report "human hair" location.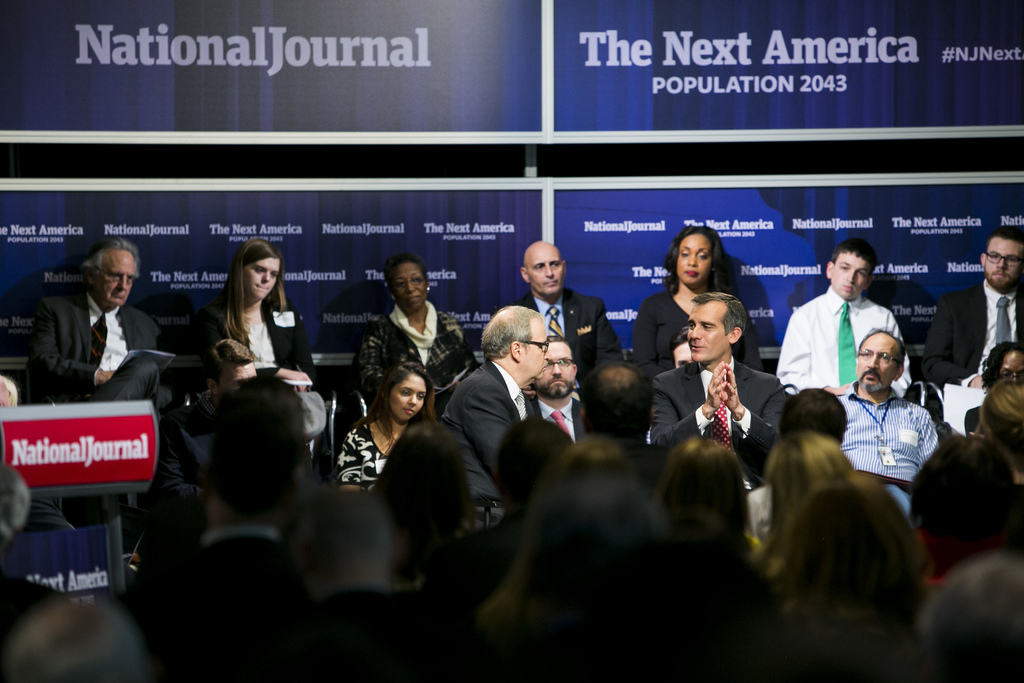
Report: x1=380 y1=364 x2=432 y2=423.
